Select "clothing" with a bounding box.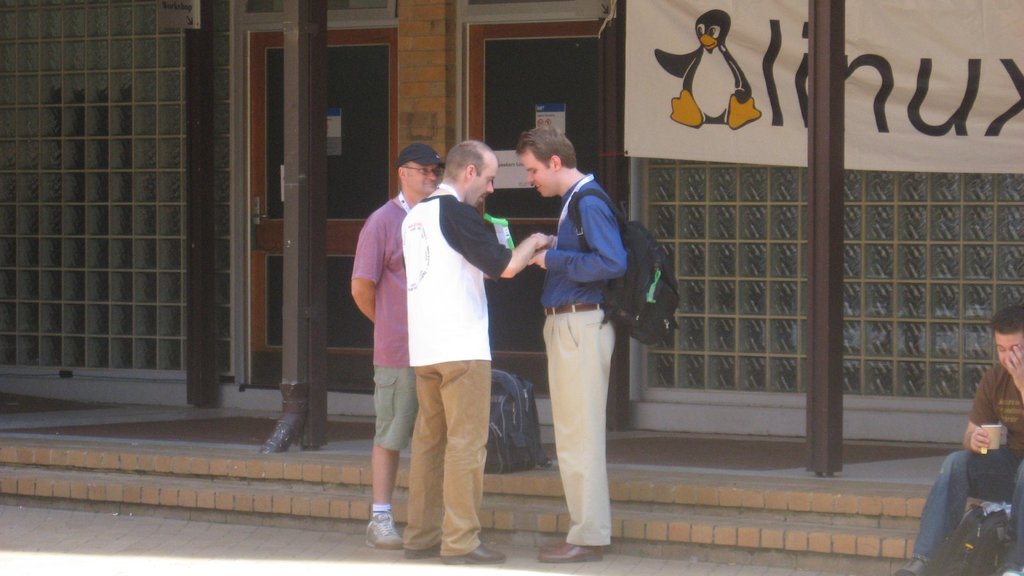
{"x1": 910, "y1": 360, "x2": 1023, "y2": 568}.
